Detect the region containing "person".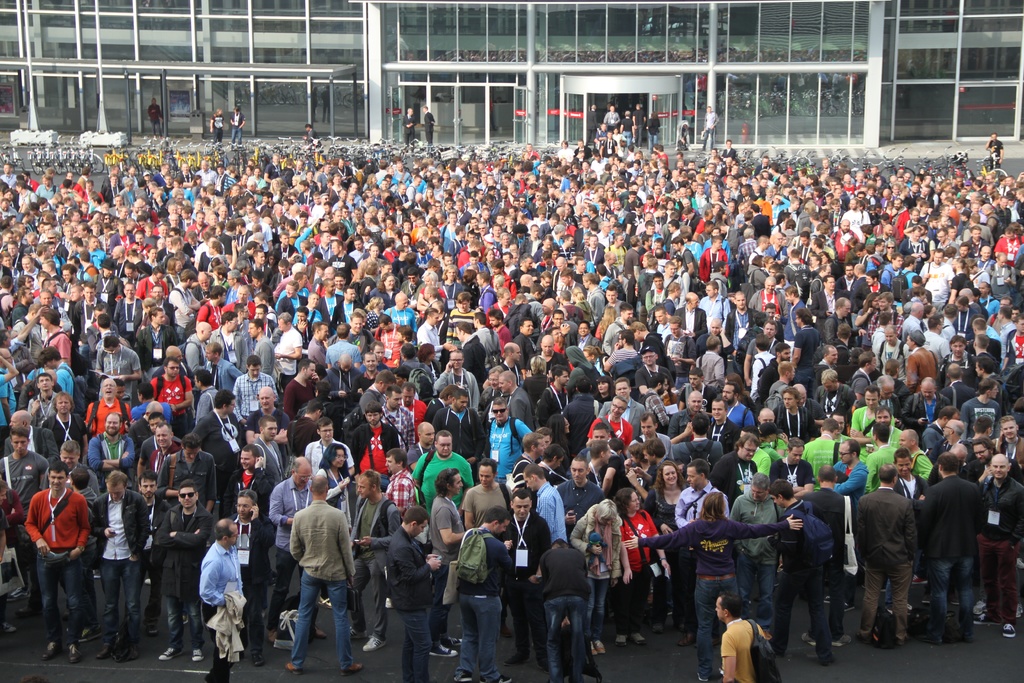
BBox(976, 443, 1023, 648).
